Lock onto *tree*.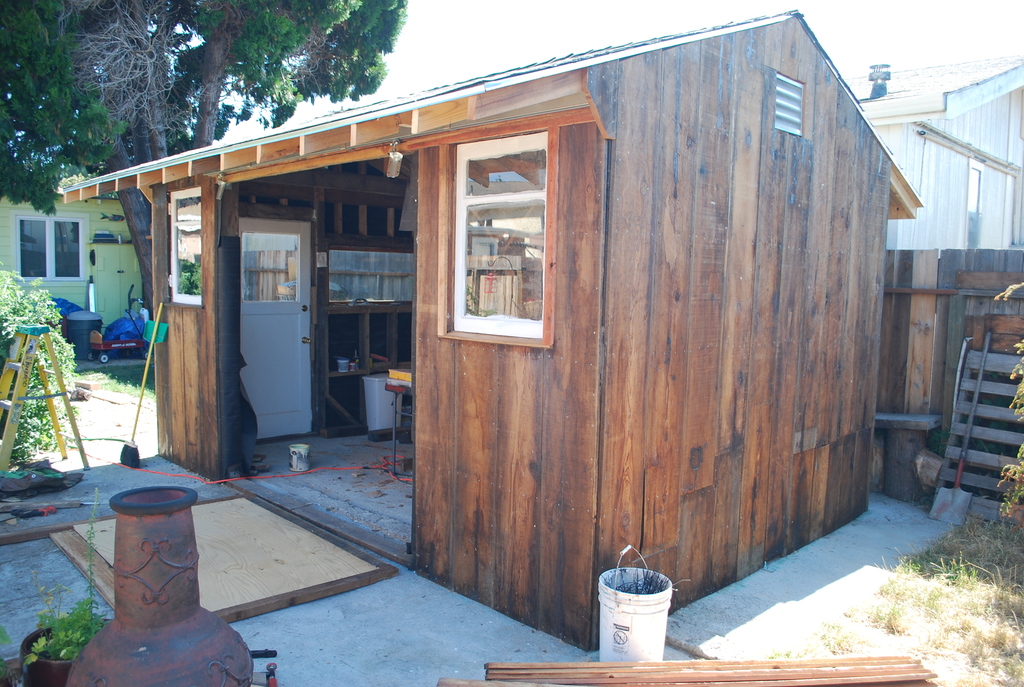
Locked: Rect(0, 0, 413, 322).
